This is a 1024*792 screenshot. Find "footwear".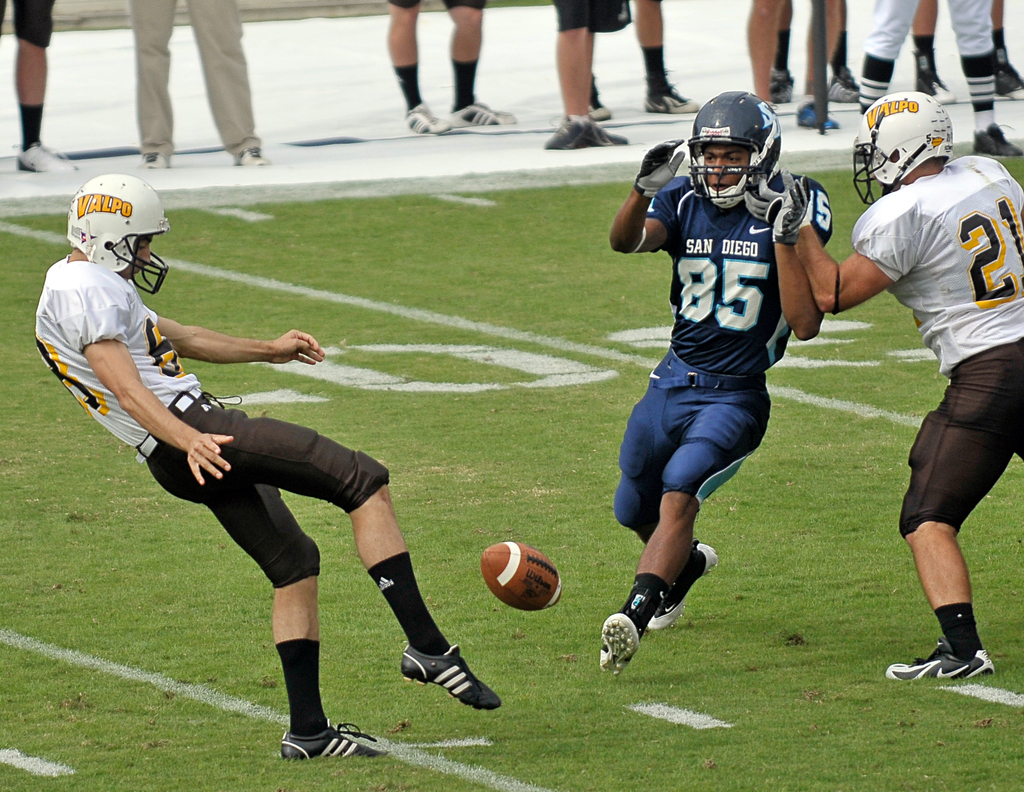
Bounding box: bbox=(998, 64, 1023, 95).
